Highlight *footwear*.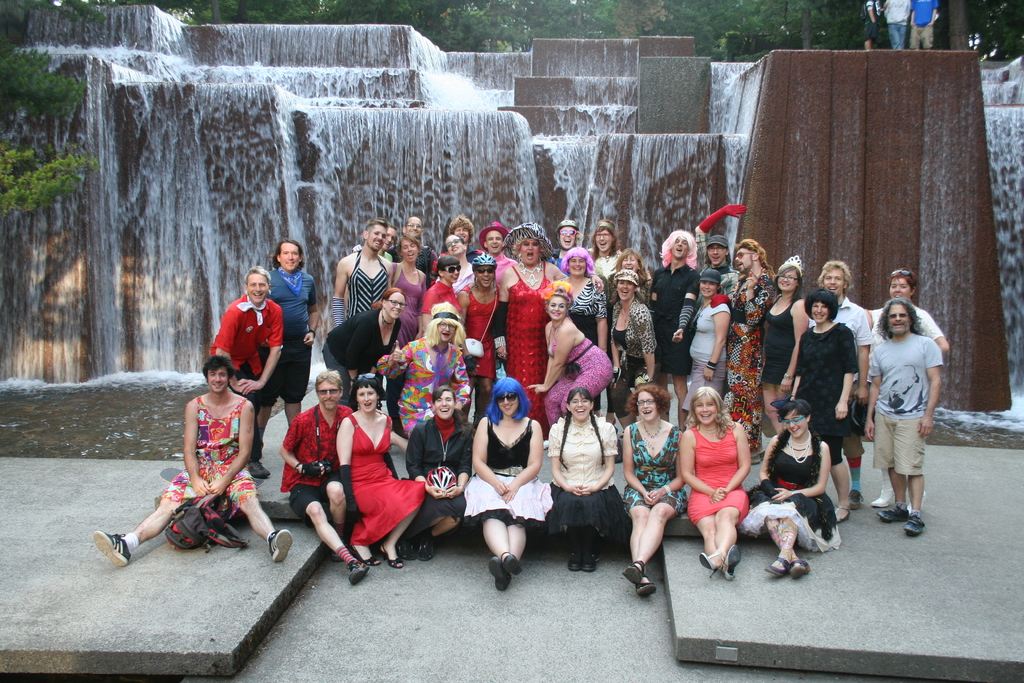
Highlighted region: 831, 507, 851, 520.
